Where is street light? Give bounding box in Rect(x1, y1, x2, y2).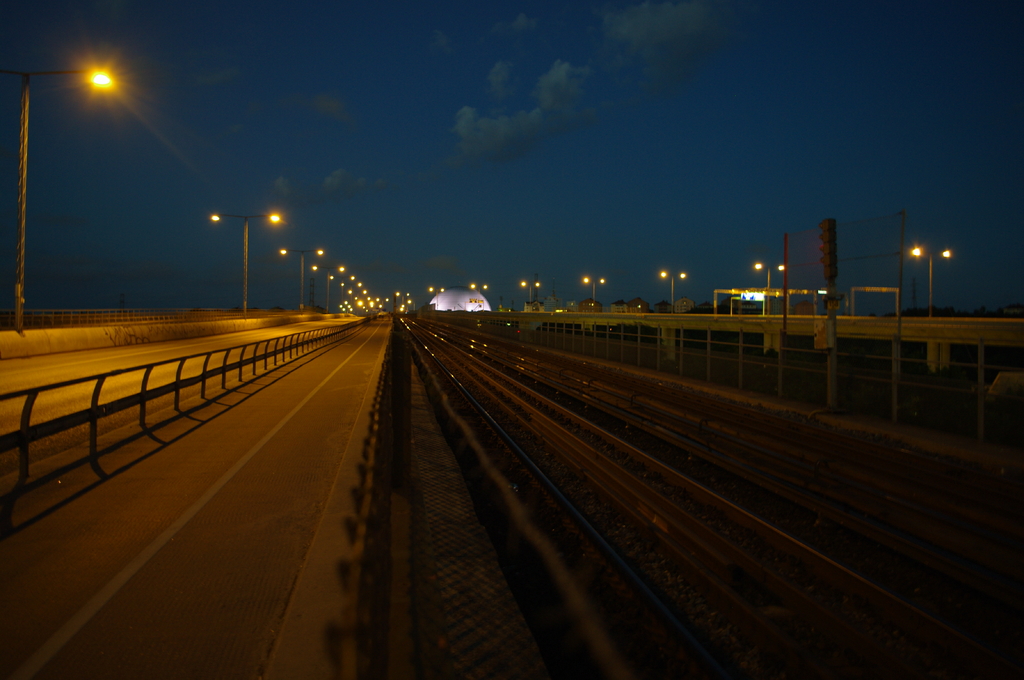
Rect(582, 278, 604, 303).
